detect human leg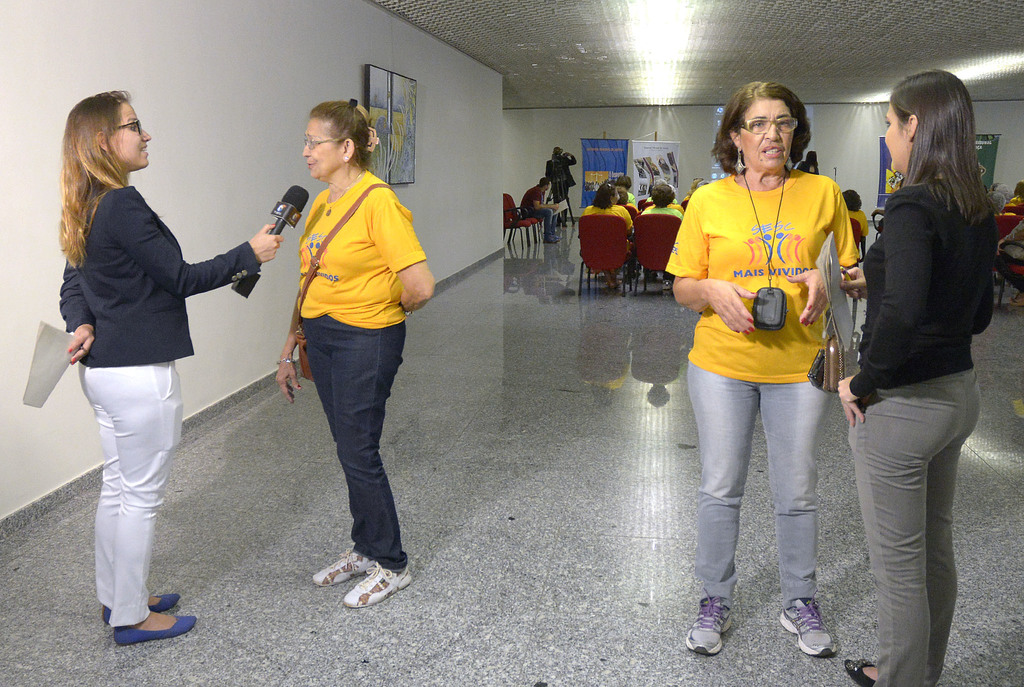
locate(330, 314, 412, 610)
